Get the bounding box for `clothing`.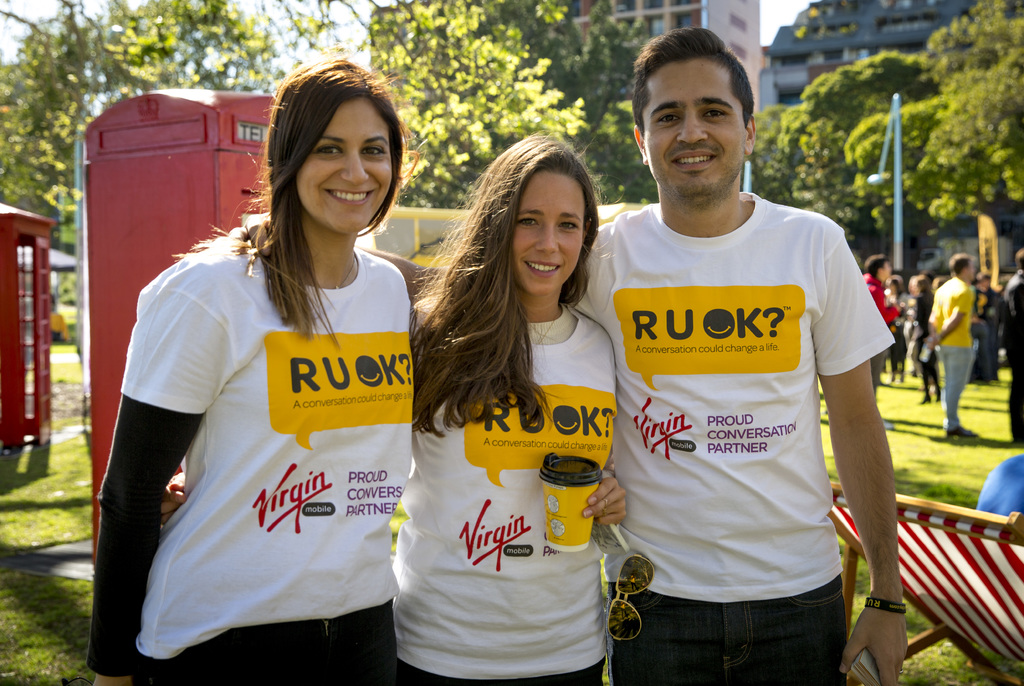
[x1=863, y1=272, x2=905, y2=386].
